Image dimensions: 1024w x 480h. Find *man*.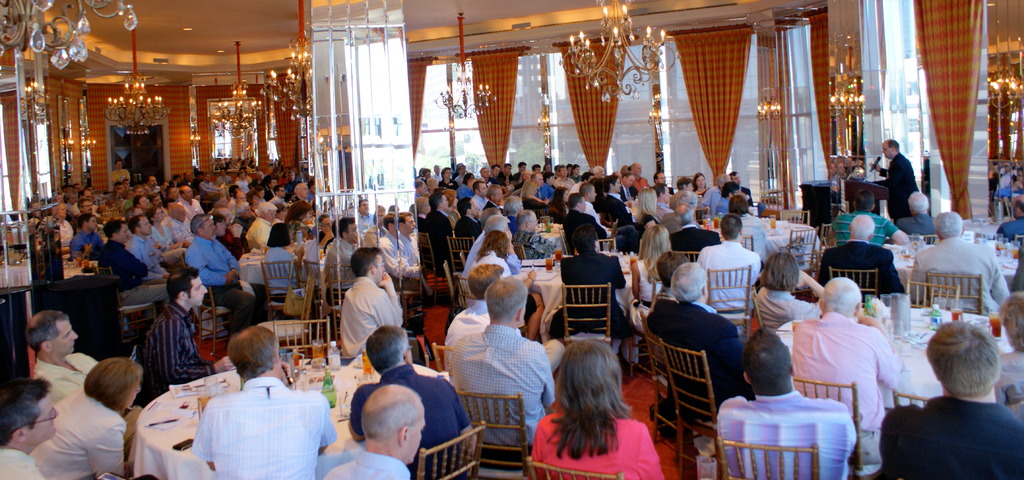
locate(351, 323, 473, 472).
